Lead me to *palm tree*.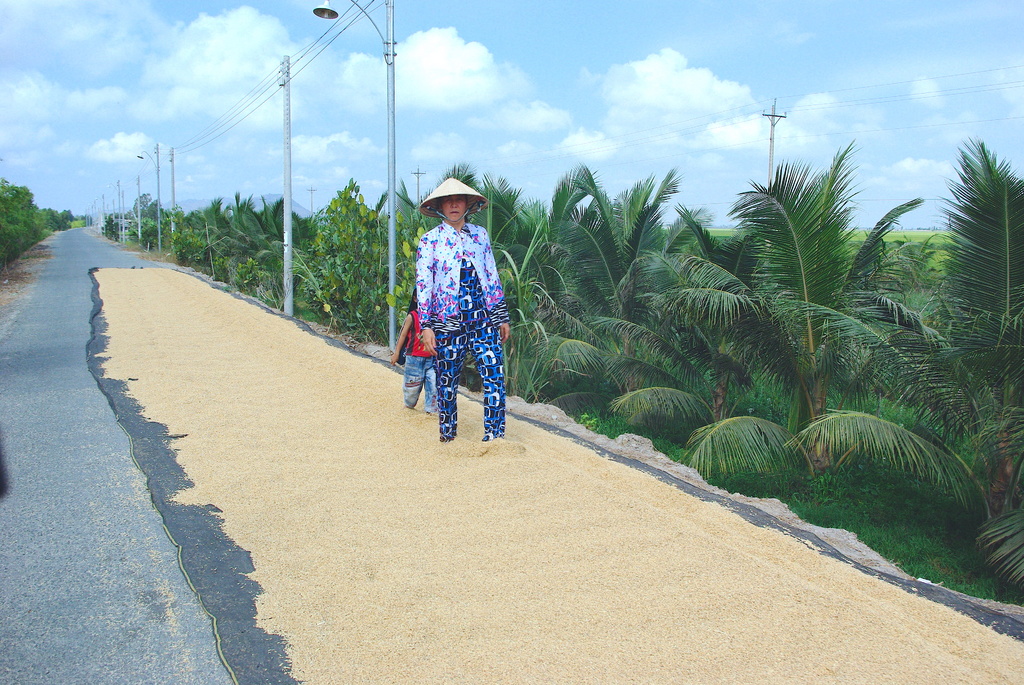
Lead to detection(483, 187, 552, 368).
